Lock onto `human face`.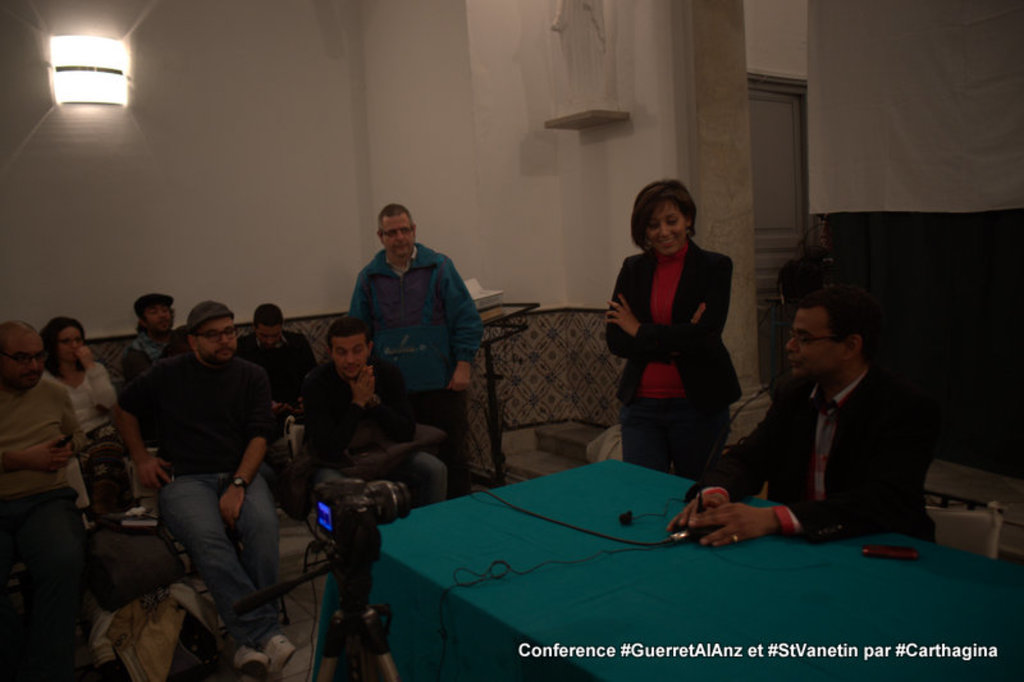
Locked: (385, 219, 415, 261).
